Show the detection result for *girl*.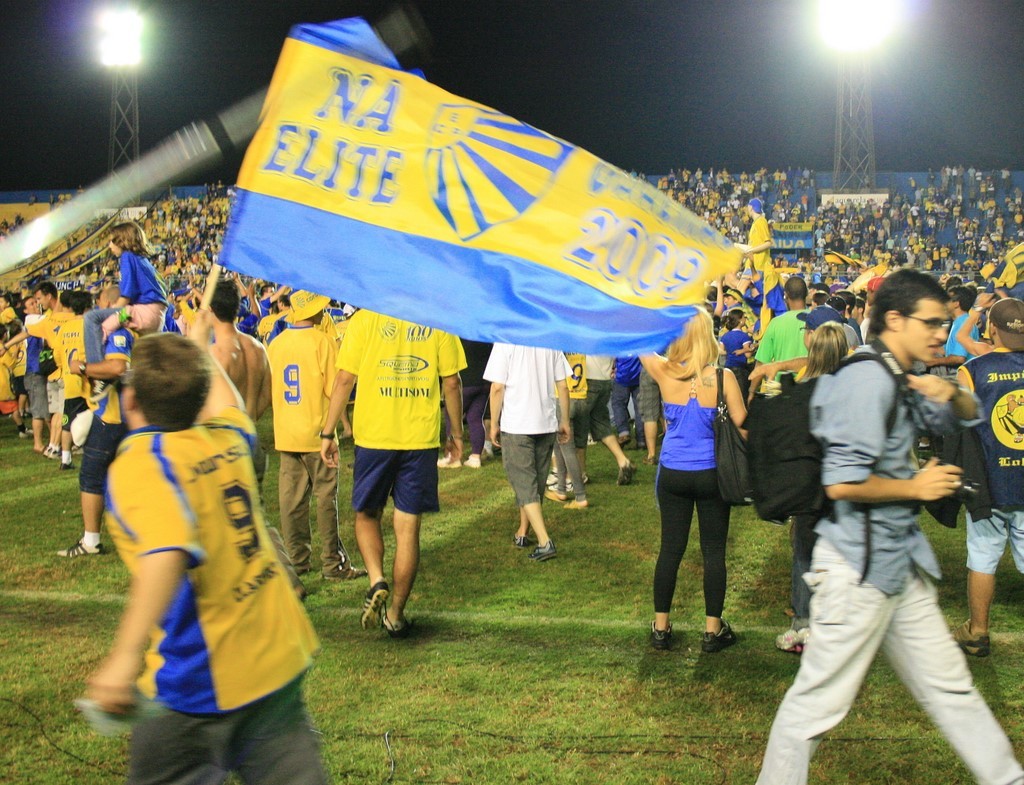
784 317 857 663.
